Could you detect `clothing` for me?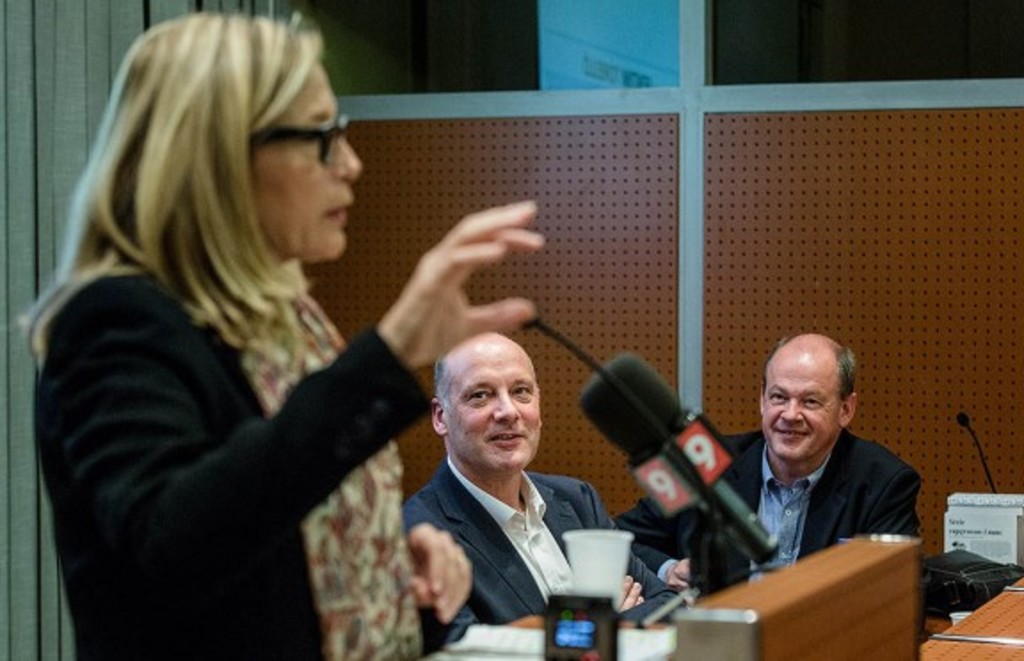
Detection result: select_region(407, 453, 665, 645).
